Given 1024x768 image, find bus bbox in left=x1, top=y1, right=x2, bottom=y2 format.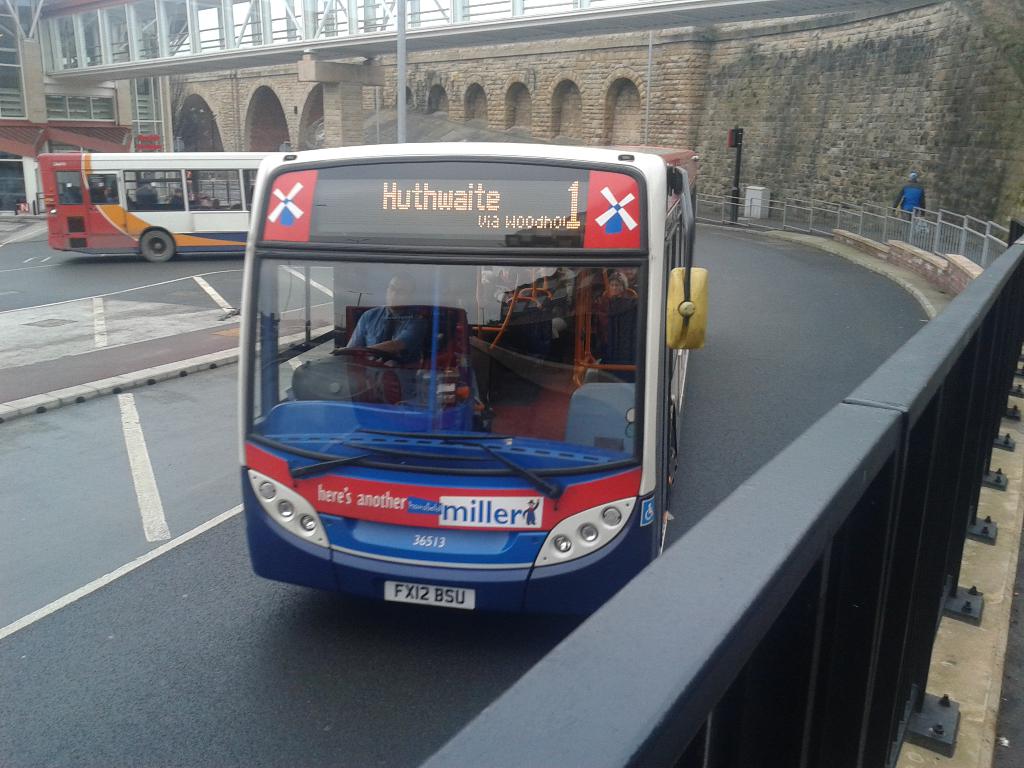
left=35, top=147, right=275, bottom=262.
